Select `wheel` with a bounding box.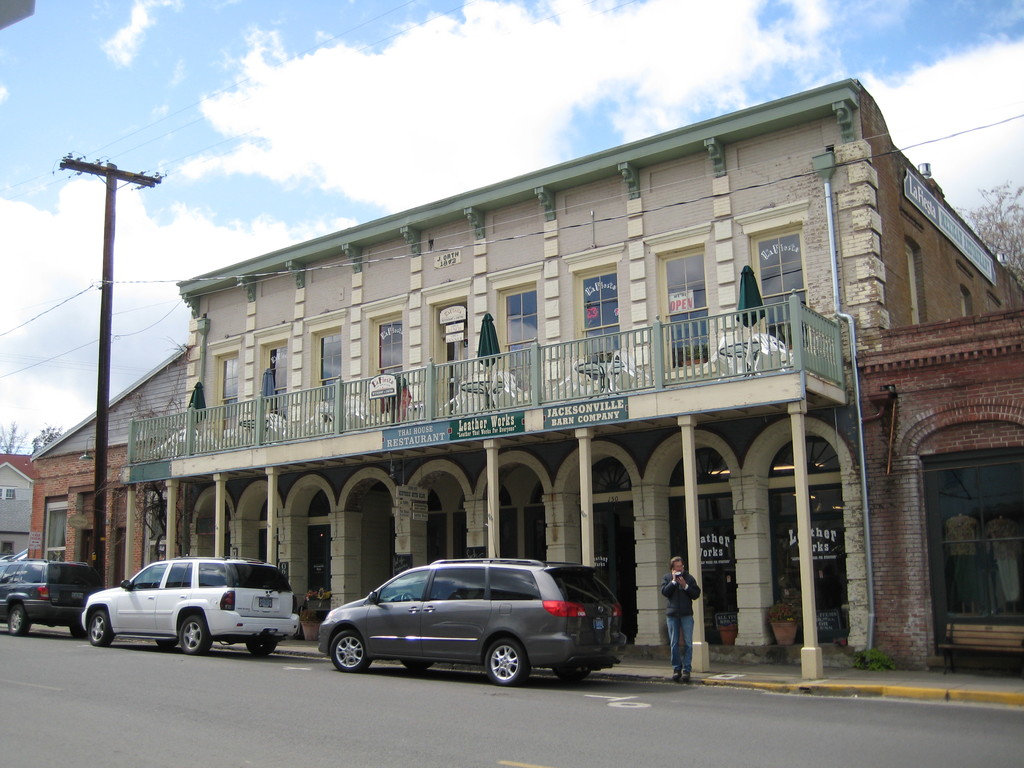
bbox(245, 636, 278, 657).
